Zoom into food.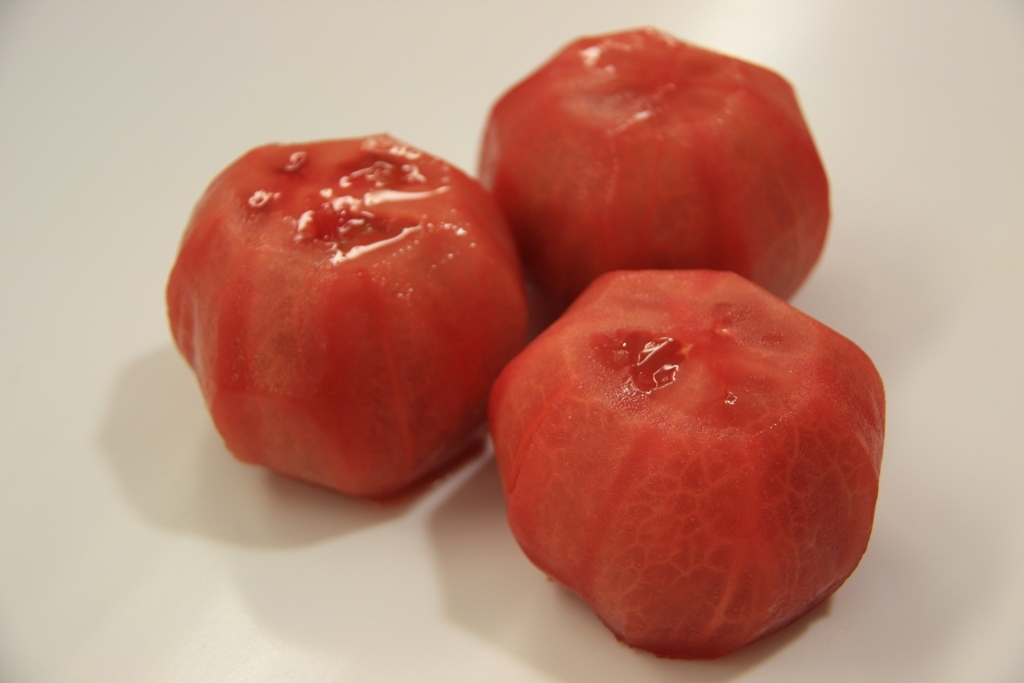
Zoom target: x1=476 y1=24 x2=829 y2=305.
